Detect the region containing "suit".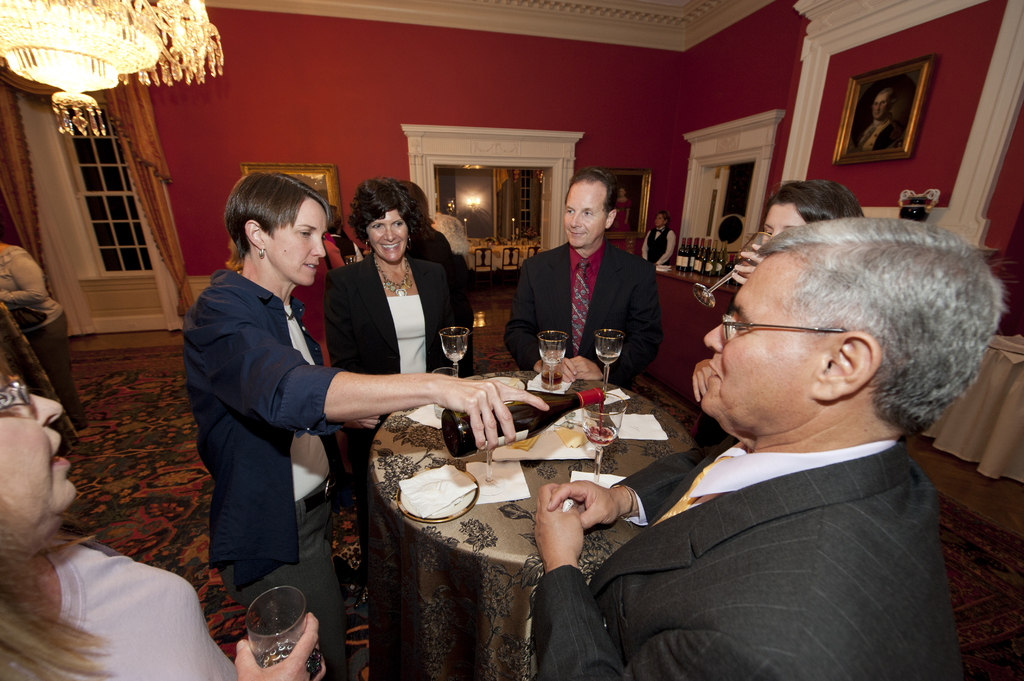
box(532, 439, 968, 680).
